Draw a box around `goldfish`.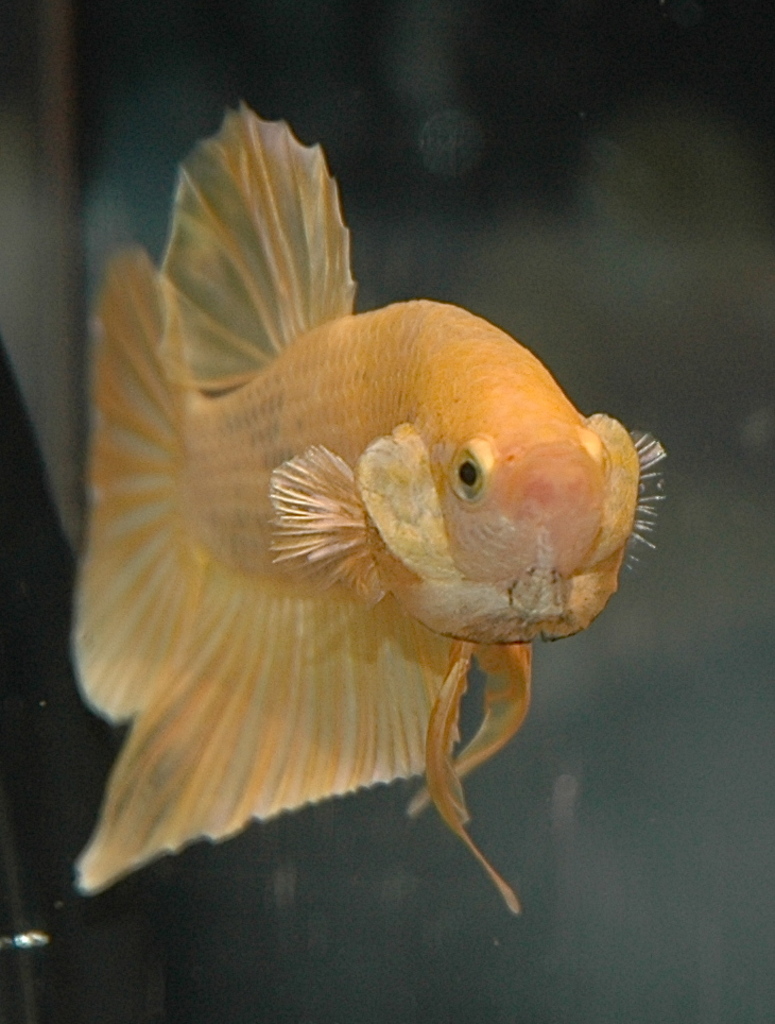
detection(59, 181, 654, 935).
